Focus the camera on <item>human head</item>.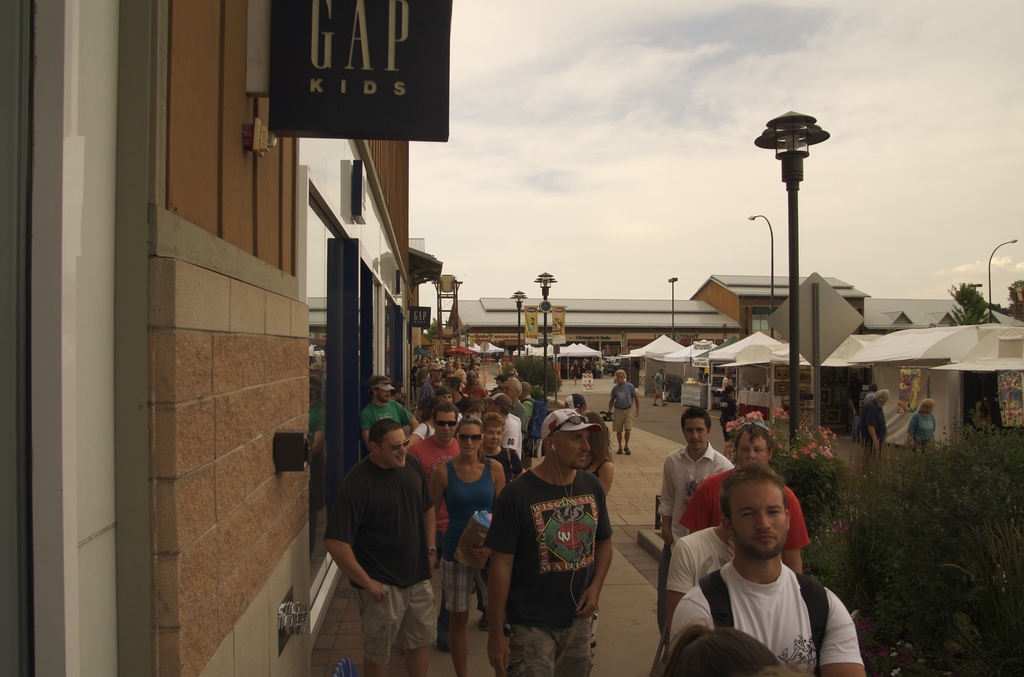
Focus region: detection(458, 420, 488, 457).
